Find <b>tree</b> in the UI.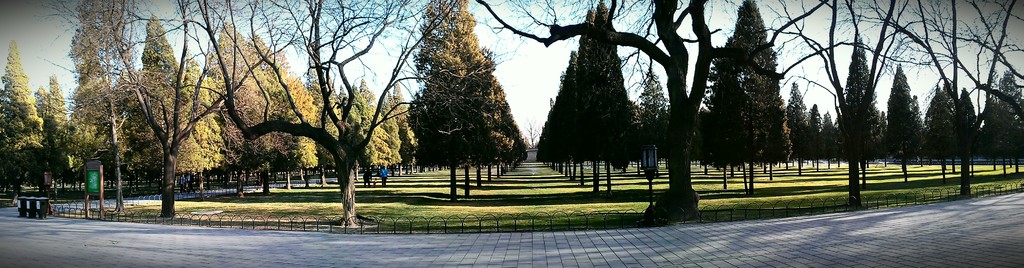
UI element at (766, 0, 920, 207).
